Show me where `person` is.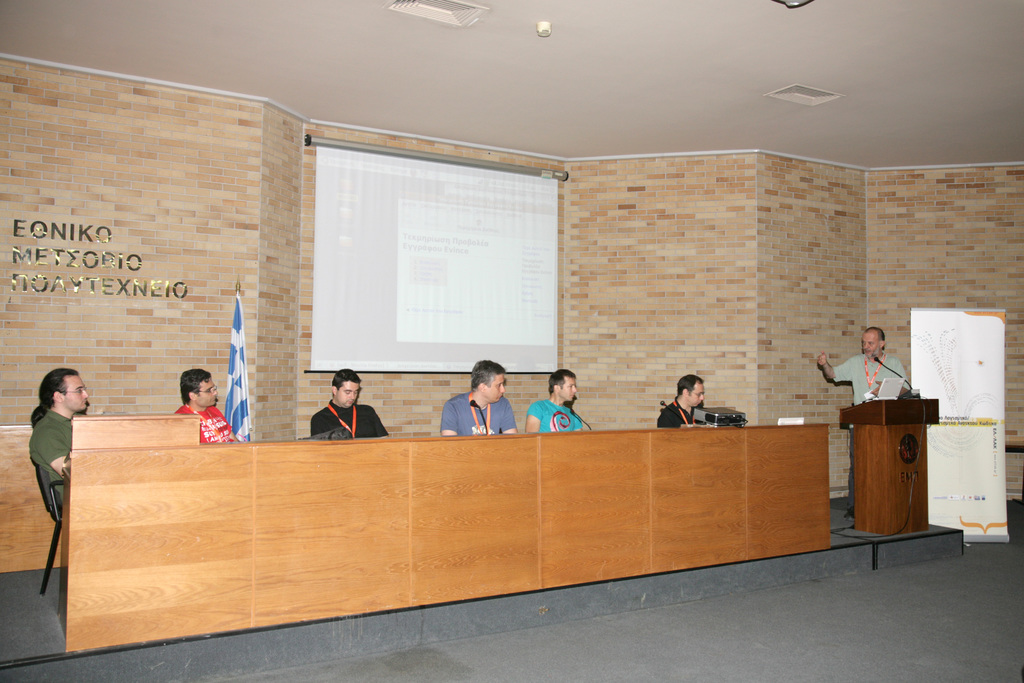
`person` is at 30/368/92/520.
